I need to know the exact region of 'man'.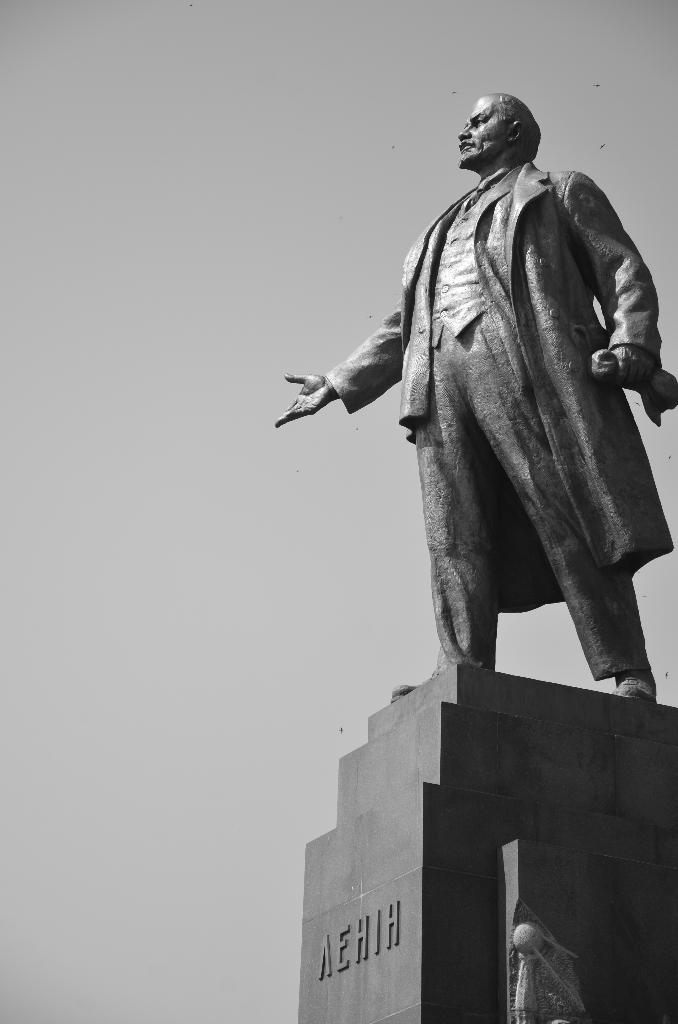
Region: box(302, 96, 657, 714).
